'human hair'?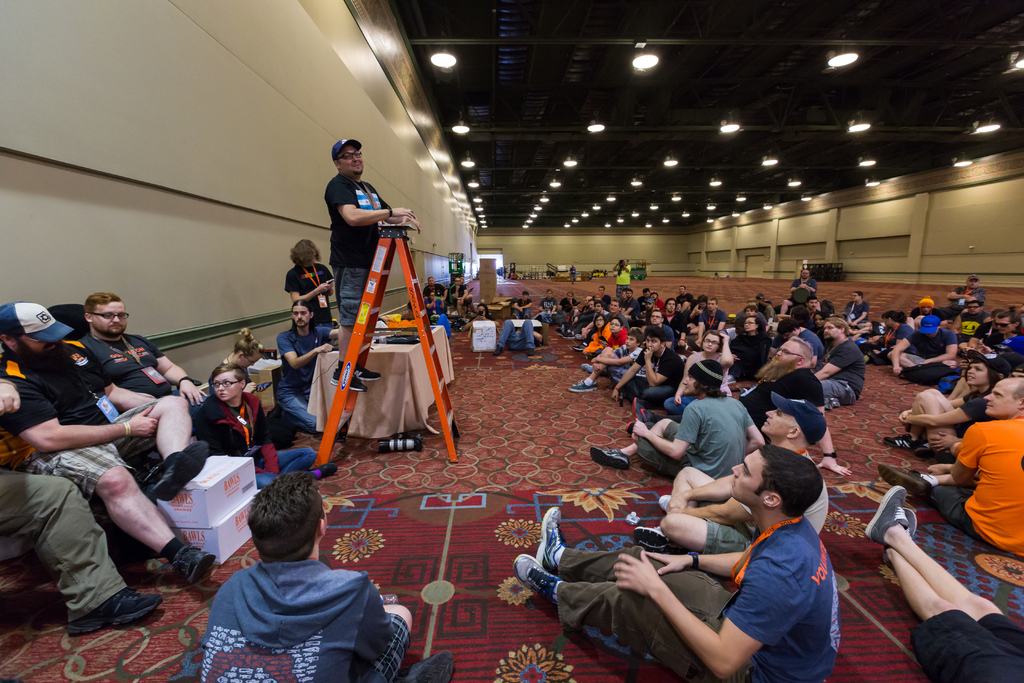
bbox=[1011, 375, 1023, 407]
